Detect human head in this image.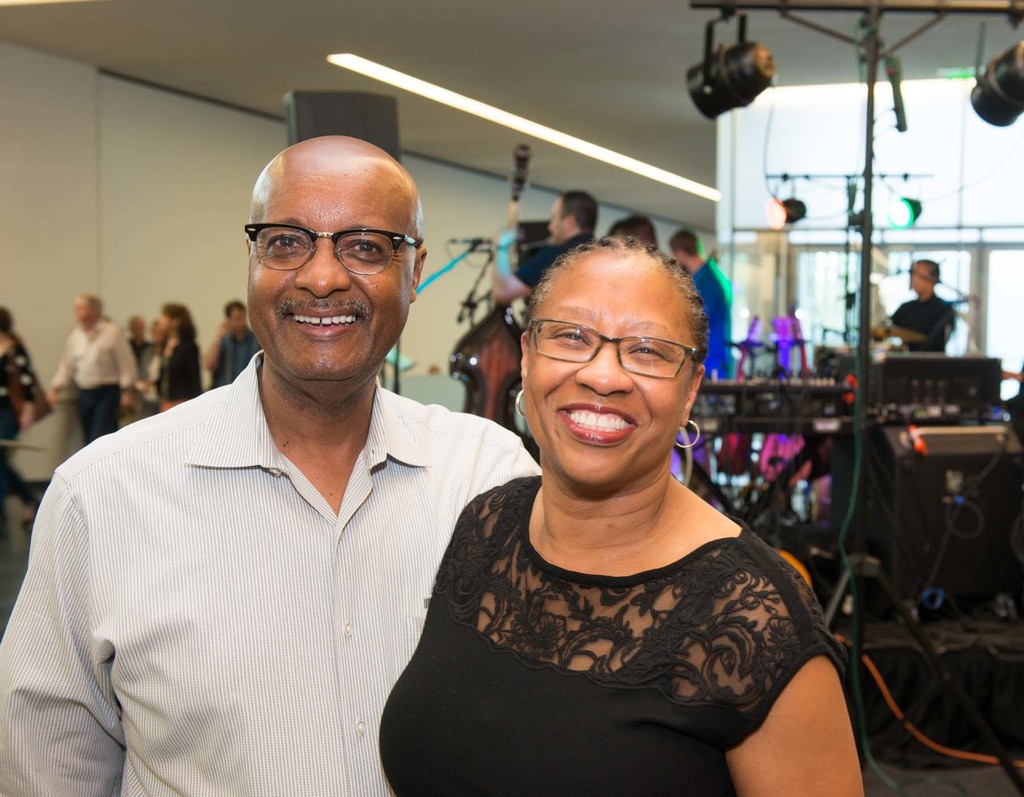
Detection: Rect(154, 299, 189, 335).
